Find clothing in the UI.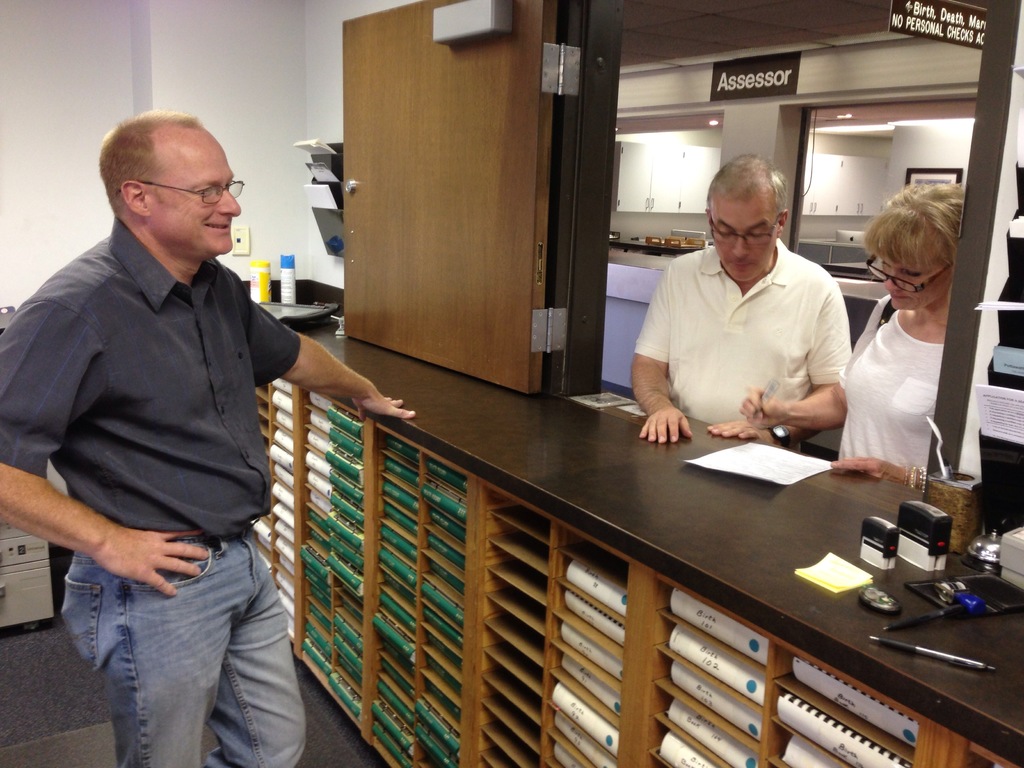
UI element at select_region(838, 294, 948, 461).
